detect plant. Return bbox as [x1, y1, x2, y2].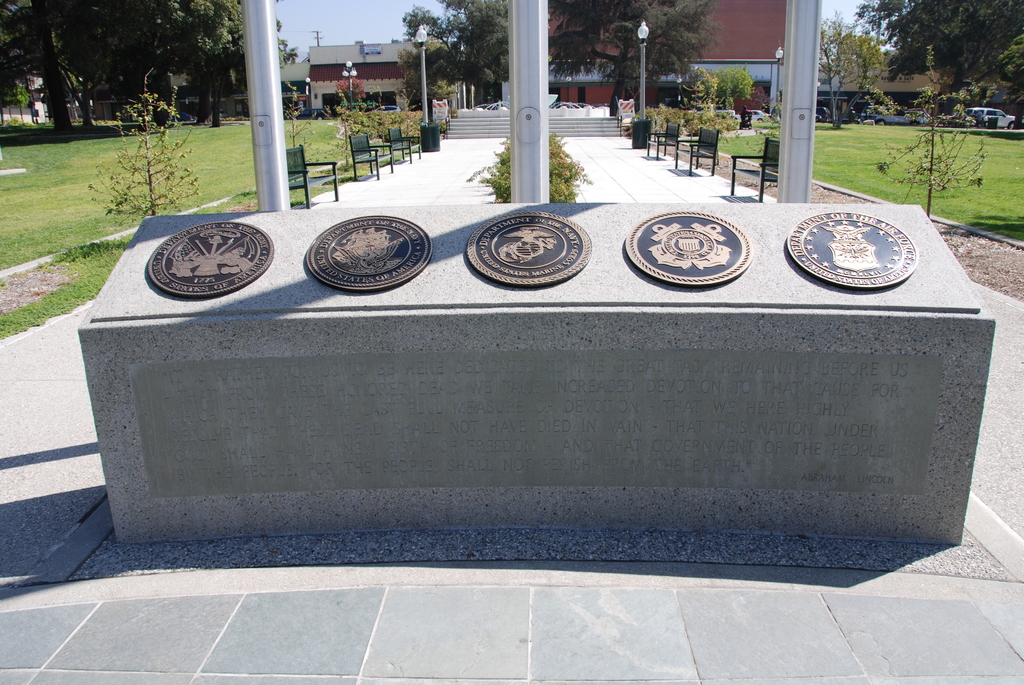
[624, 102, 656, 129].
